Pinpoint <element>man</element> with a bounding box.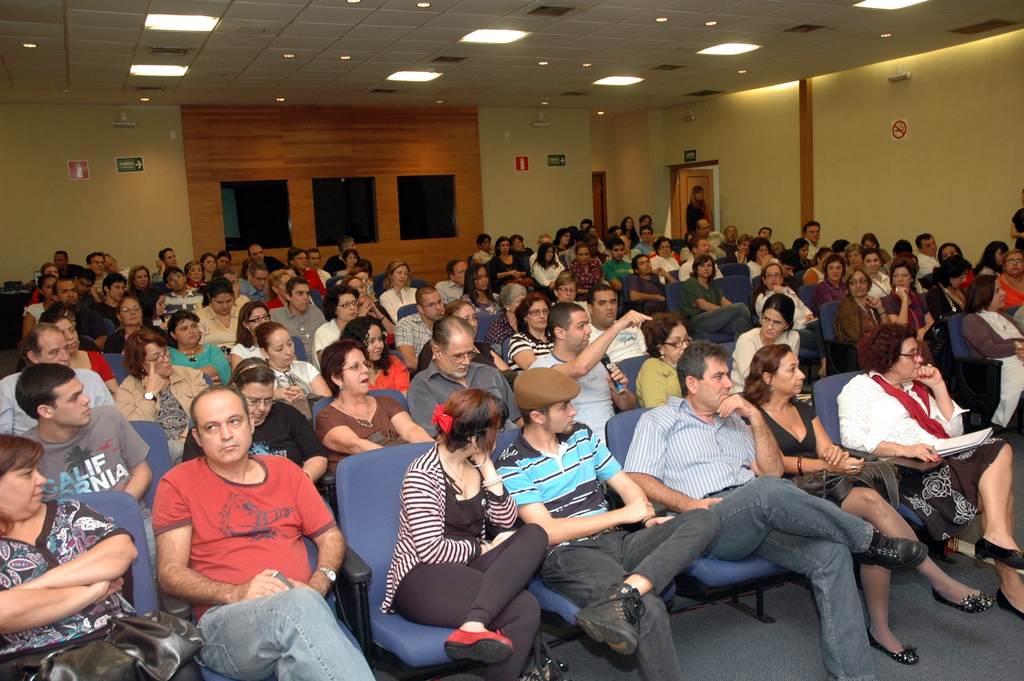
locate(619, 333, 932, 680).
